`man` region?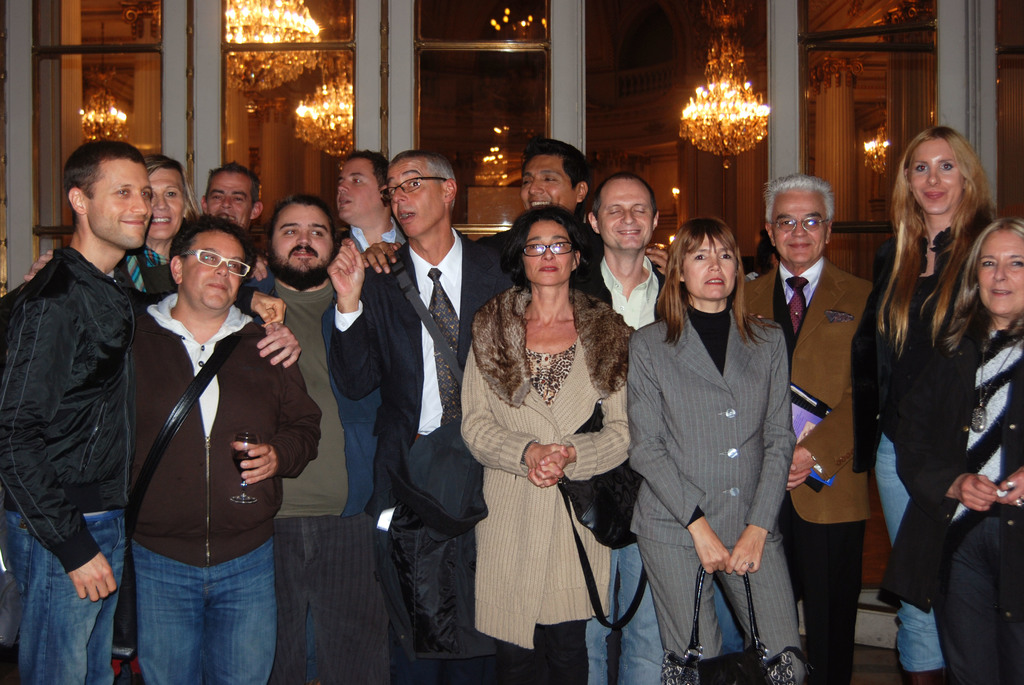
332 154 532 684
